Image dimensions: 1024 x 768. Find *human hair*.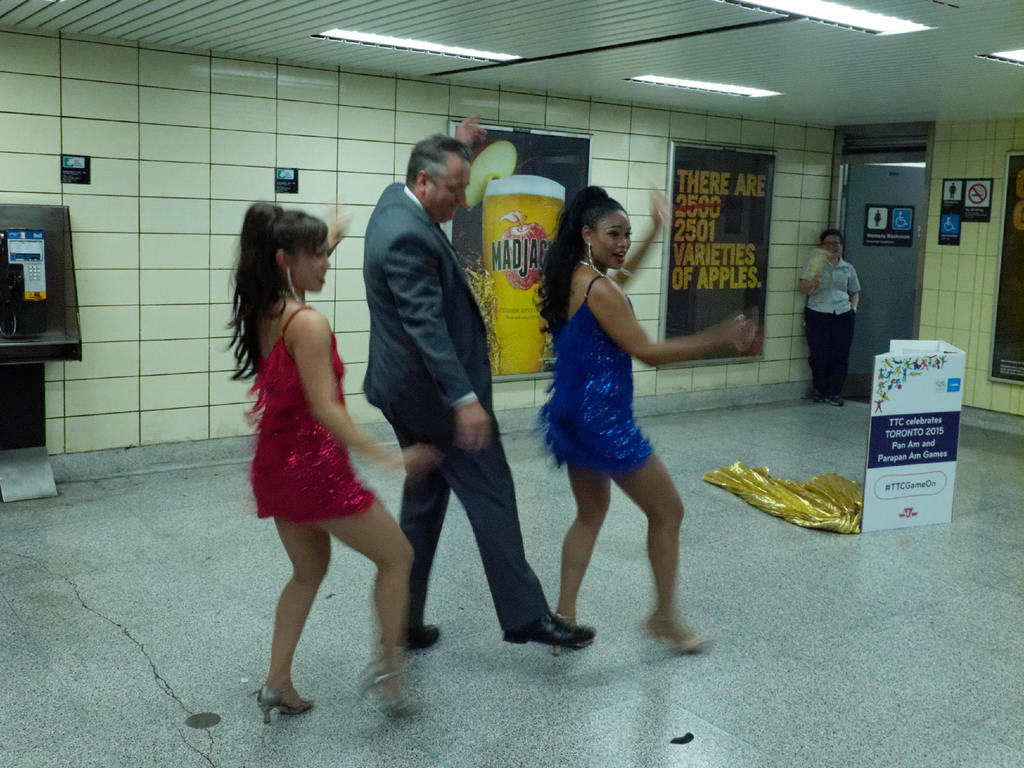
818/228/843/247.
